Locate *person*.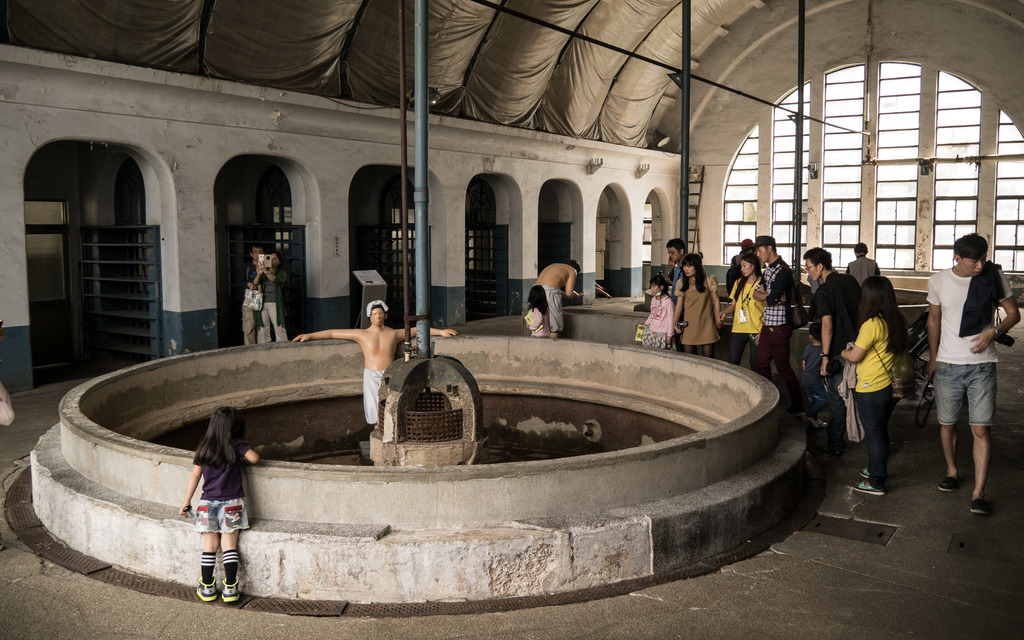
Bounding box: x1=255, y1=250, x2=292, y2=342.
